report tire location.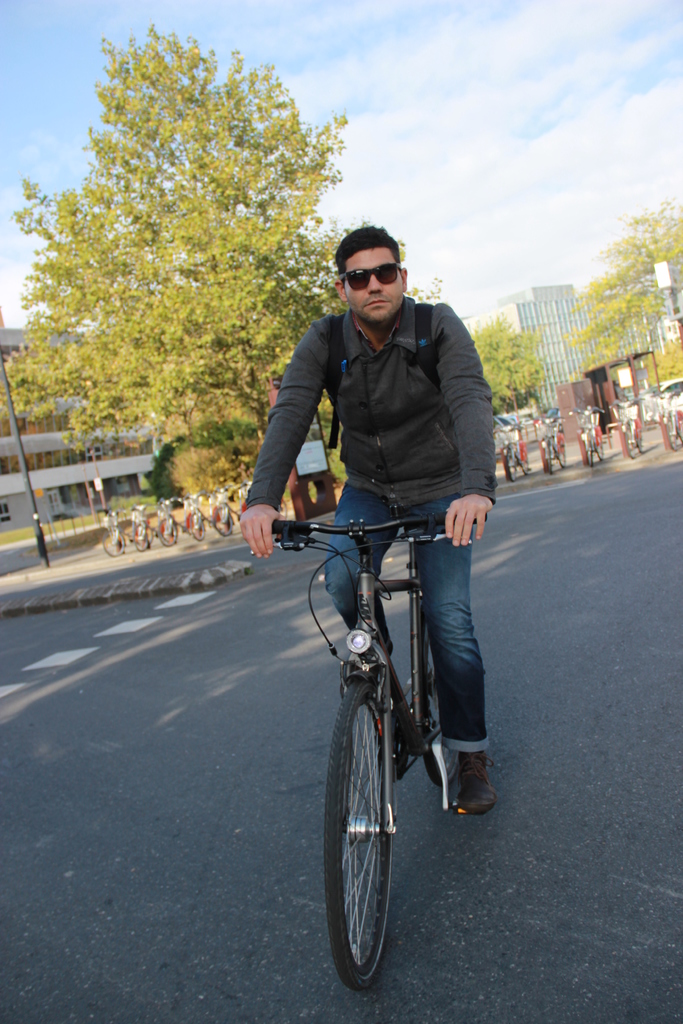
Report: bbox(576, 431, 594, 468).
